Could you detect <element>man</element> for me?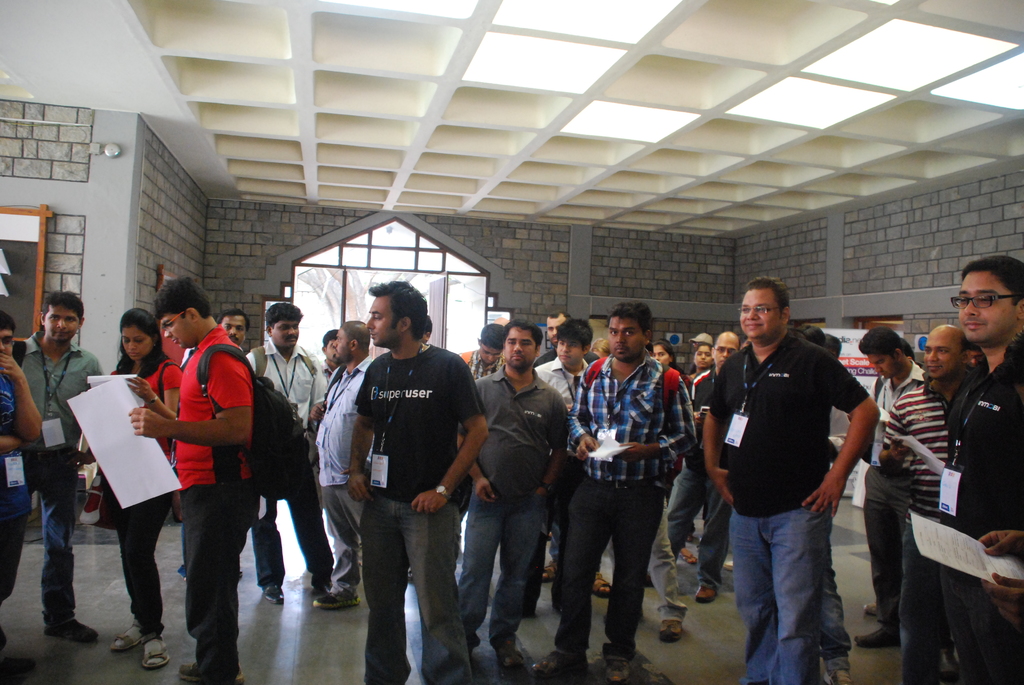
Detection result: BBox(349, 279, 489, 684).
